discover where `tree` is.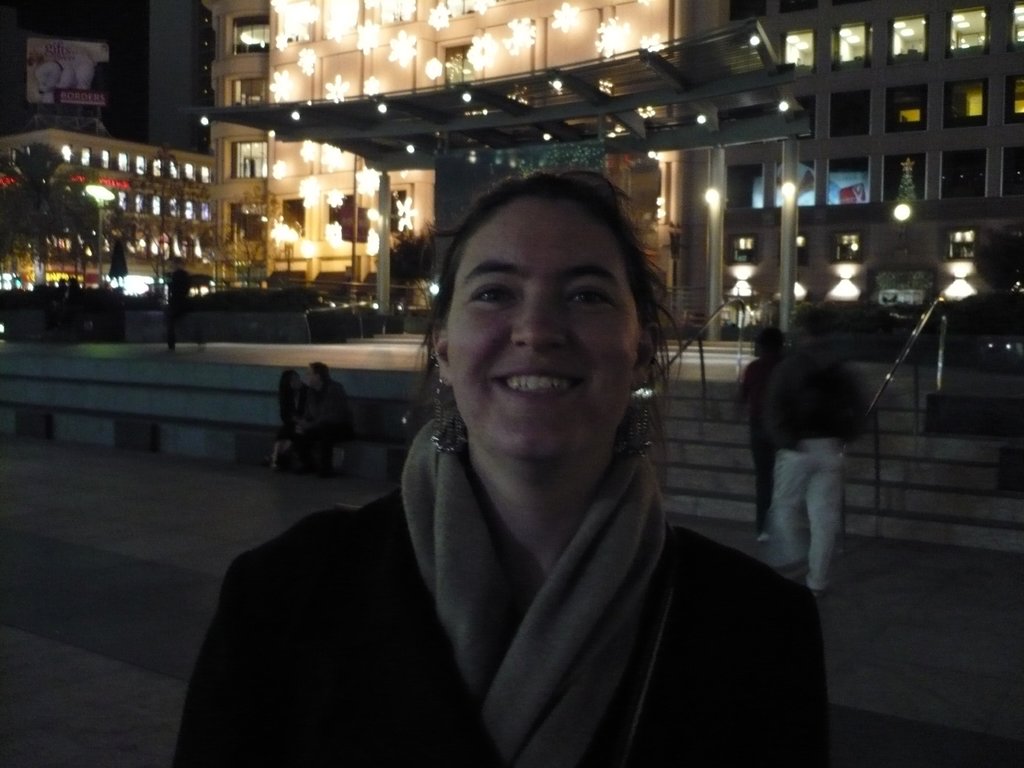
Discovered at 971:225:1023:291.
